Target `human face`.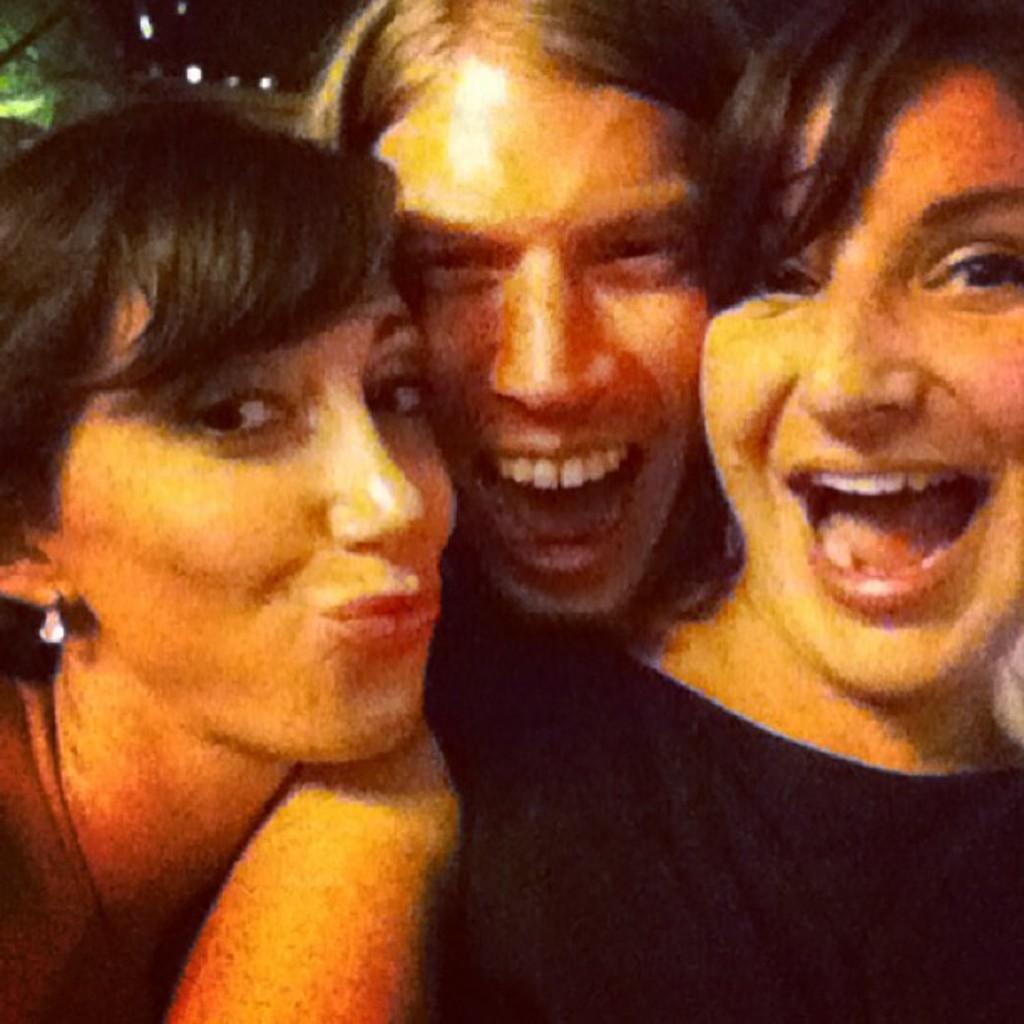
Target region: <region>70, 251, 452, 768</region>.
